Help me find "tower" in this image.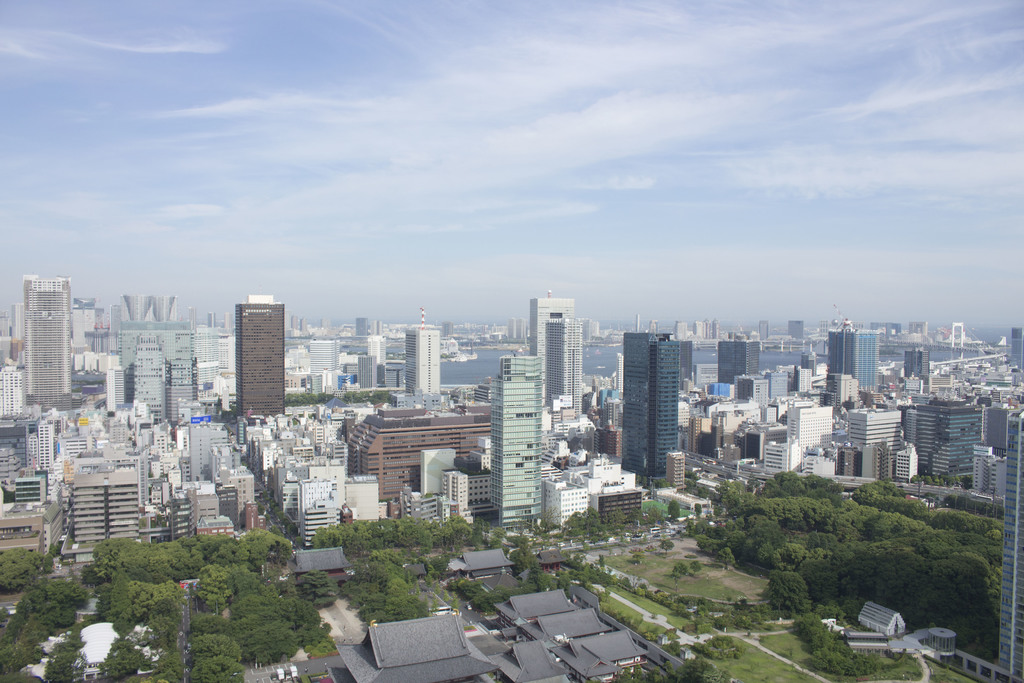
Found it: l=232, t=299, r=283, b=426.
